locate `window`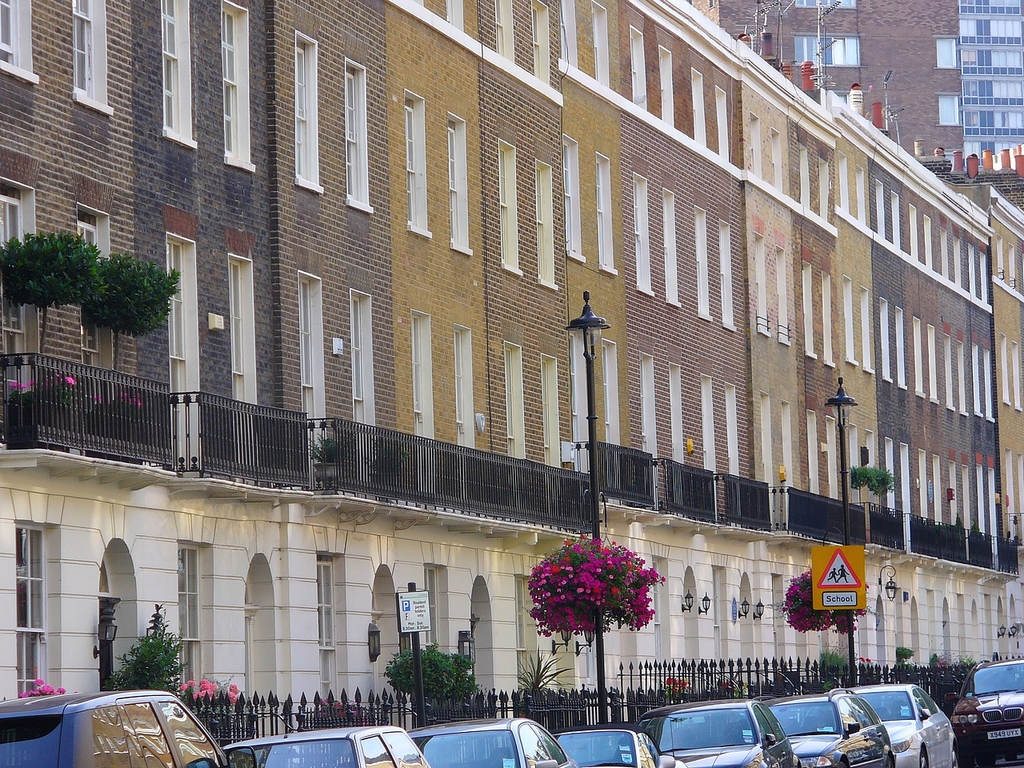
880,302,890,380
